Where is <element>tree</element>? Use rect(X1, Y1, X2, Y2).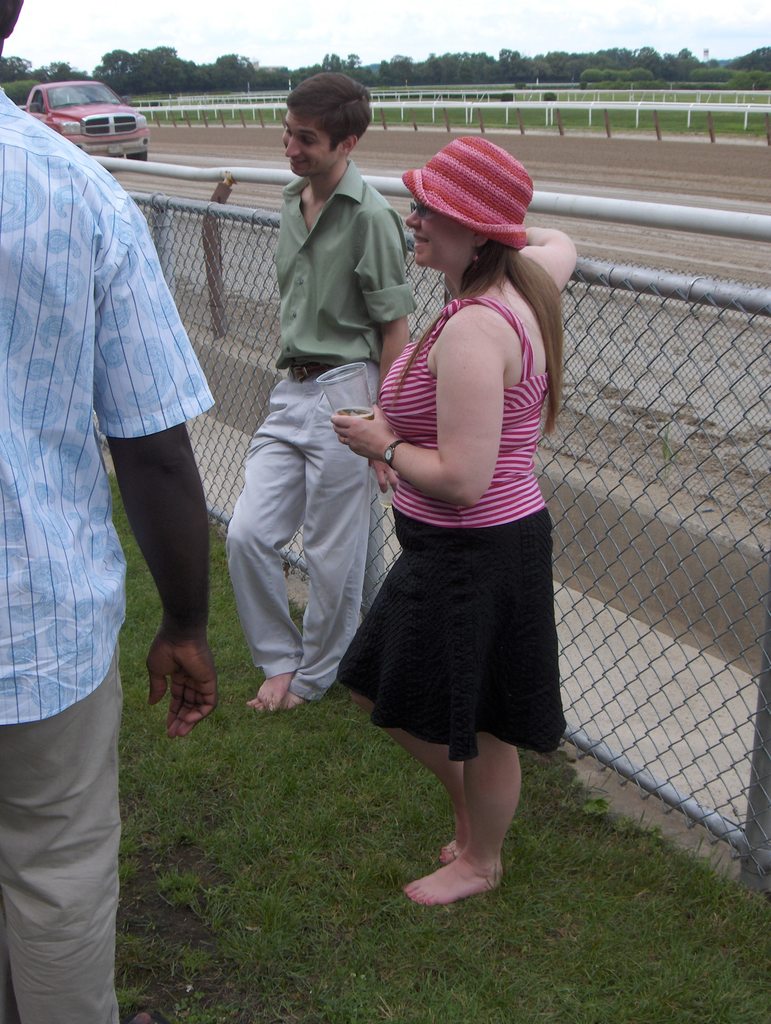
rect(0, 78, 39, 106).
